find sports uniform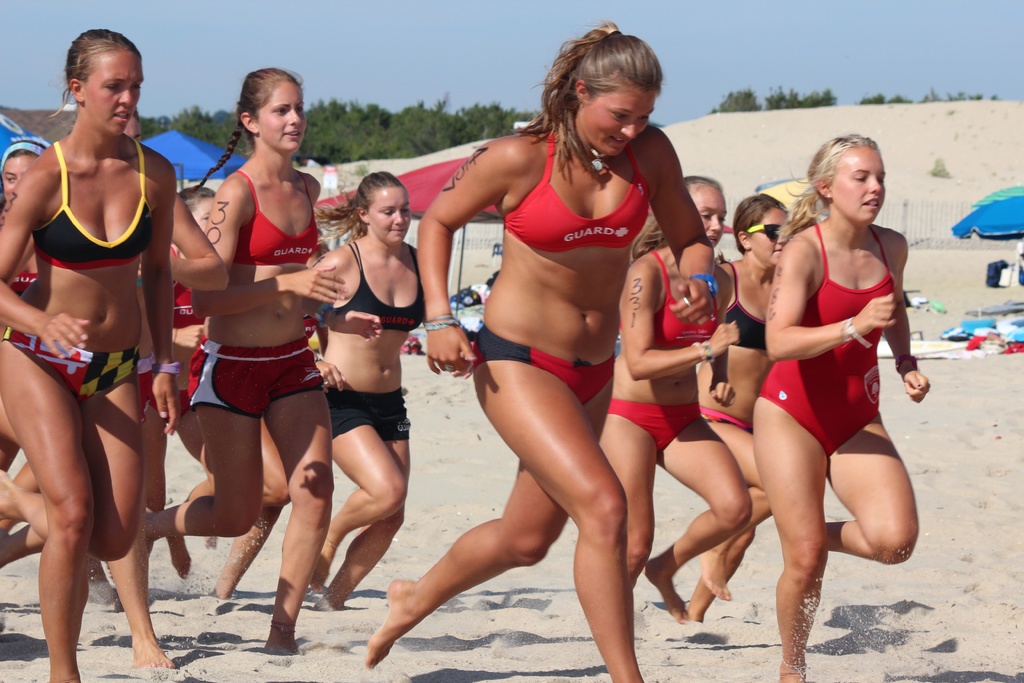
[184,162,329,421]
